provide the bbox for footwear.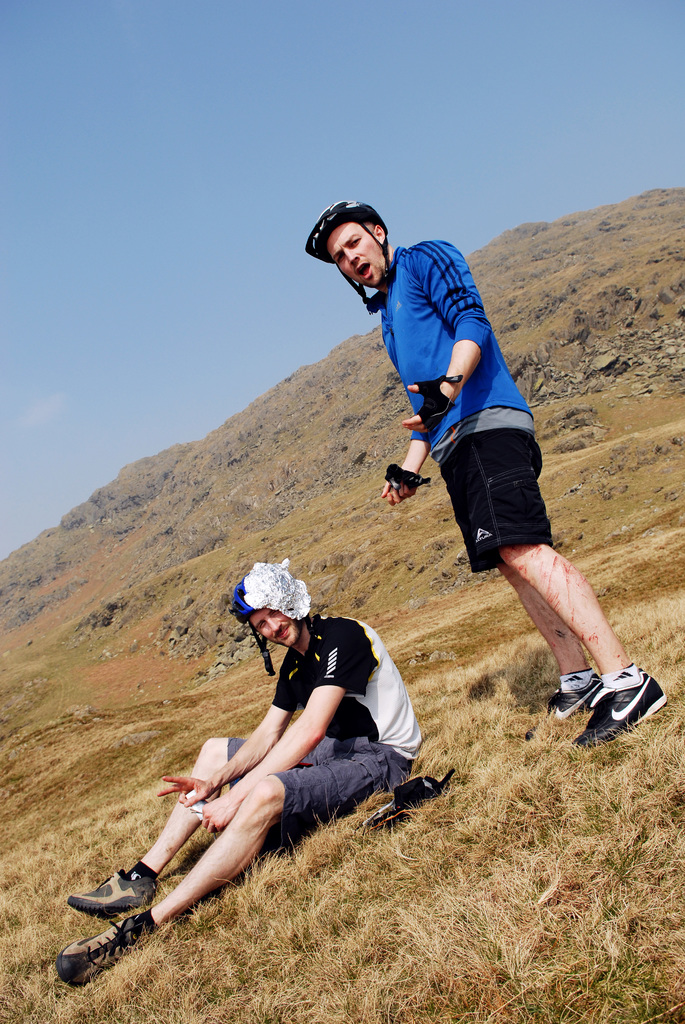
<bbox>570, 658, 674, 737</bbox>.
